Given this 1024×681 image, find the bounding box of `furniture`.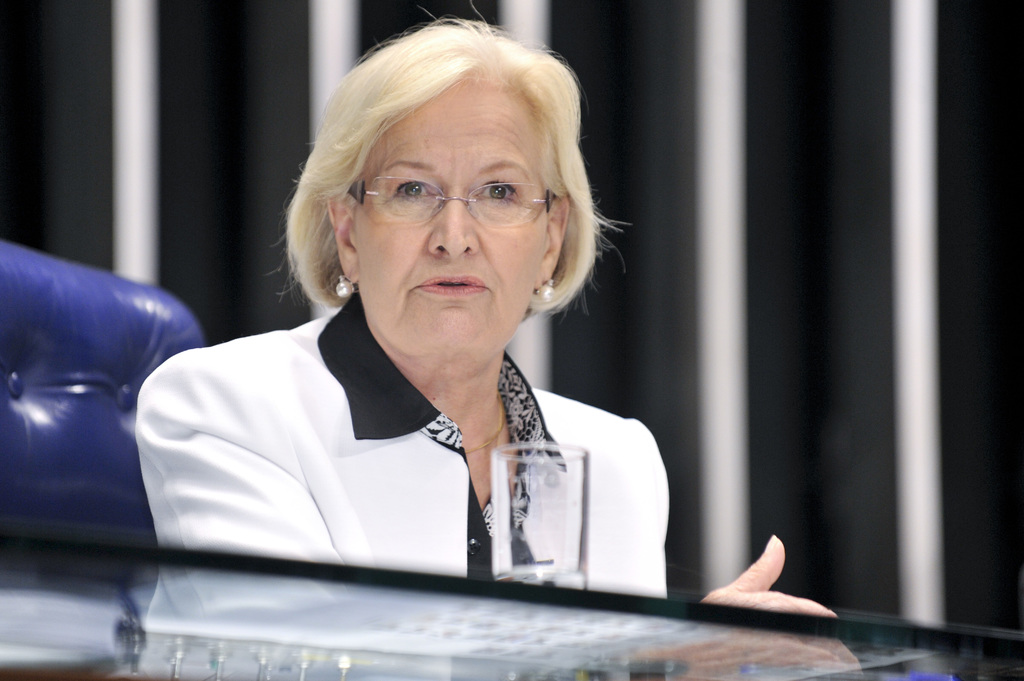
locate(0, 243, 206, 531).
